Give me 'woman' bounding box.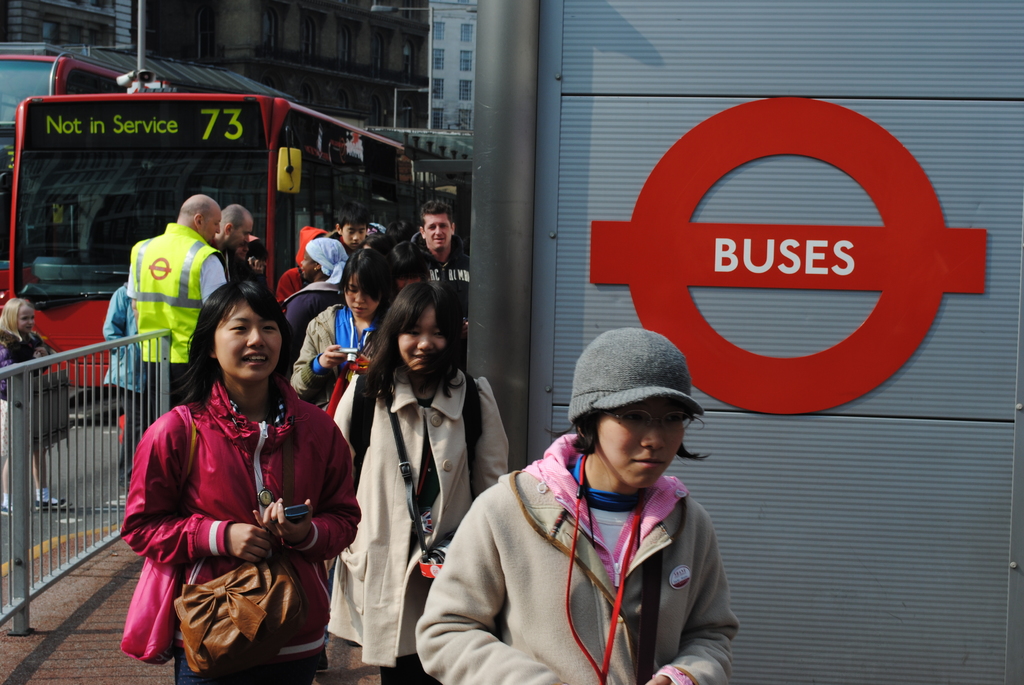
122:261:338:684.
